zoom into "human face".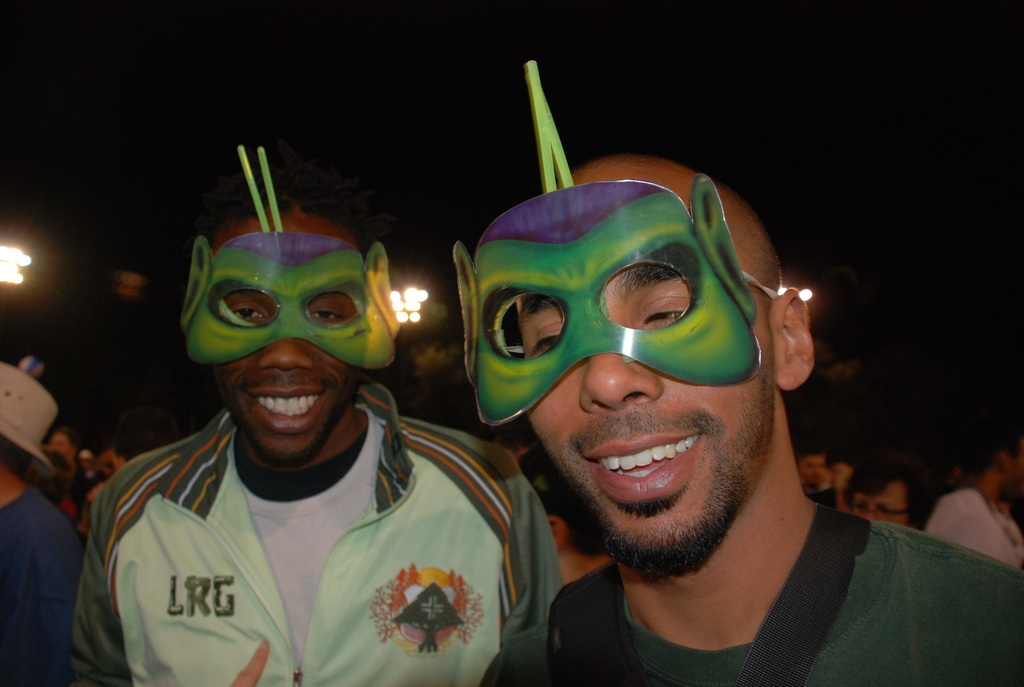
Zoom target: Rect(516, 181, 777, 557).
